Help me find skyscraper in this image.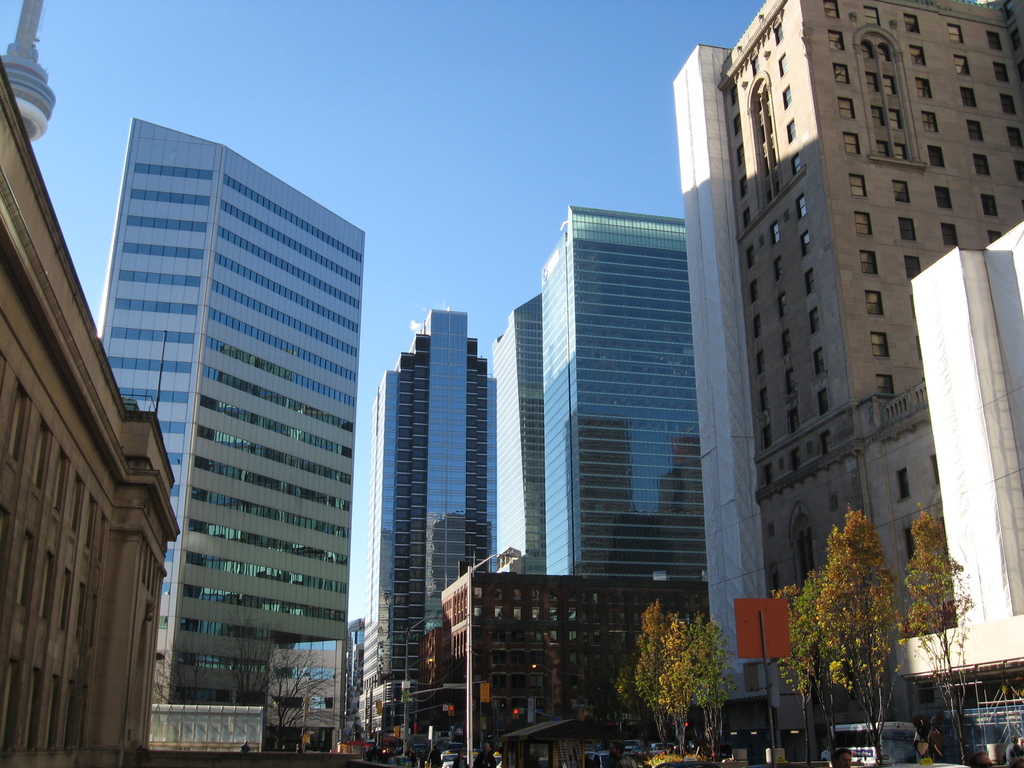
Found it: (374,303,498,722).
